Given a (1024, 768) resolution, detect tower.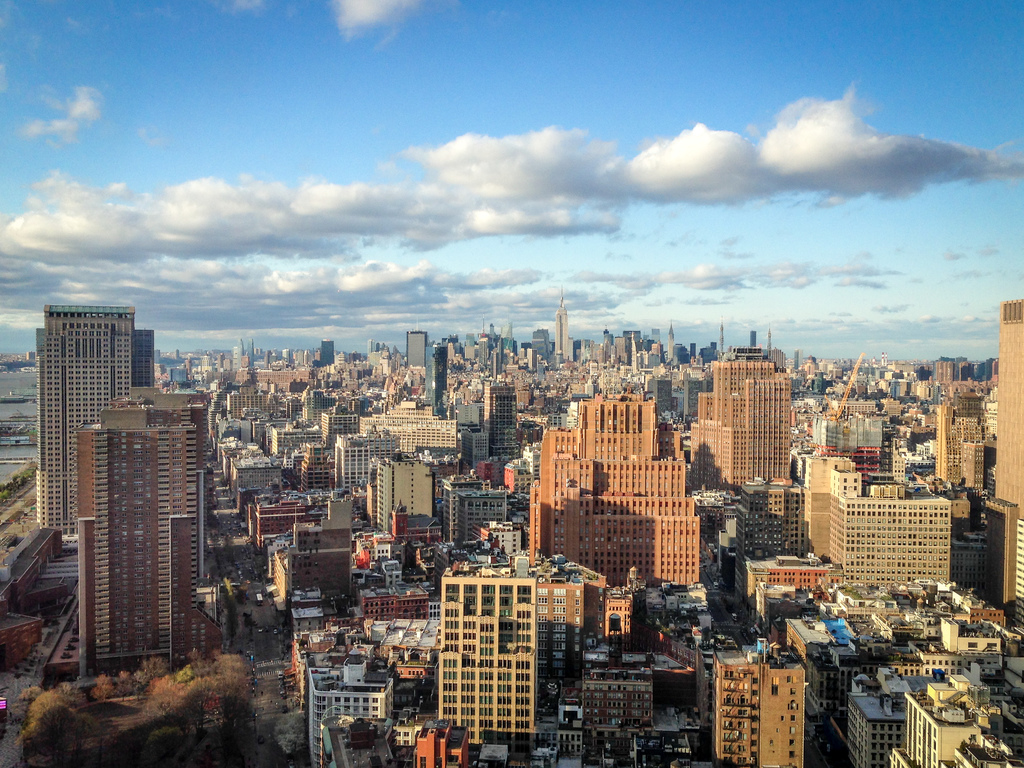
Rect(697, 343, 719, 360).
